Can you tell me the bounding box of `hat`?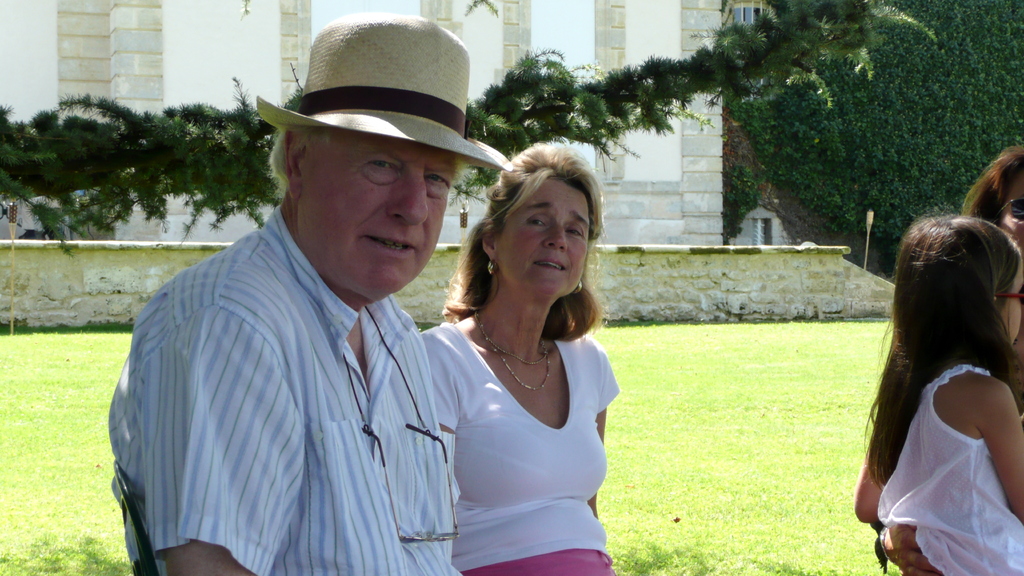
left=257, top=15, right=511, bottom=170.
